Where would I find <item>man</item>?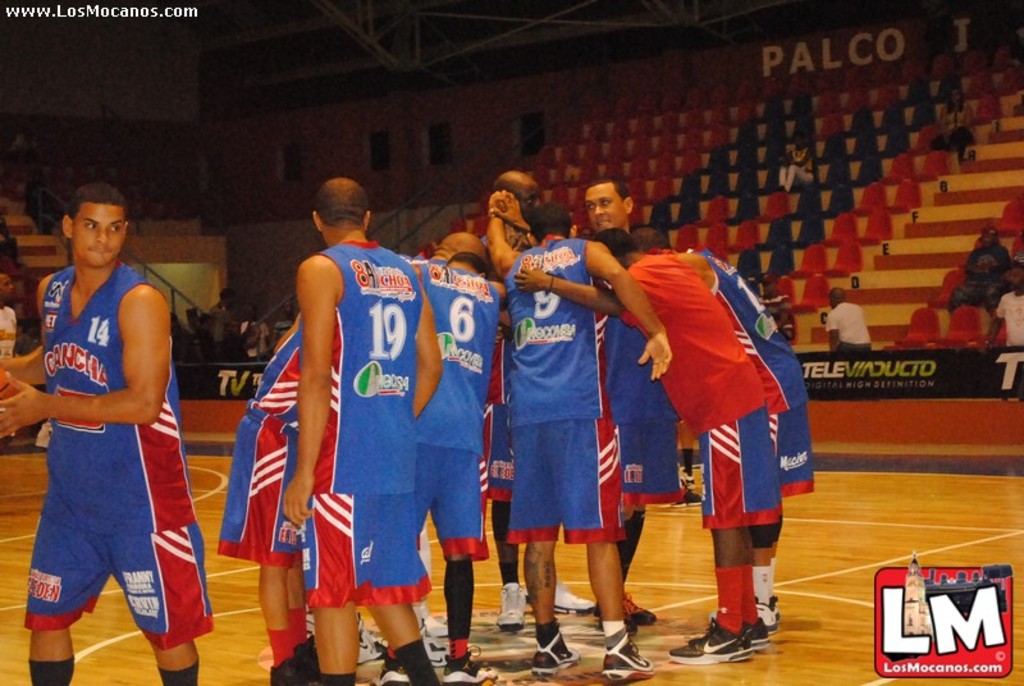
At x1=942, y1=224, x2=1012, y2=317.
